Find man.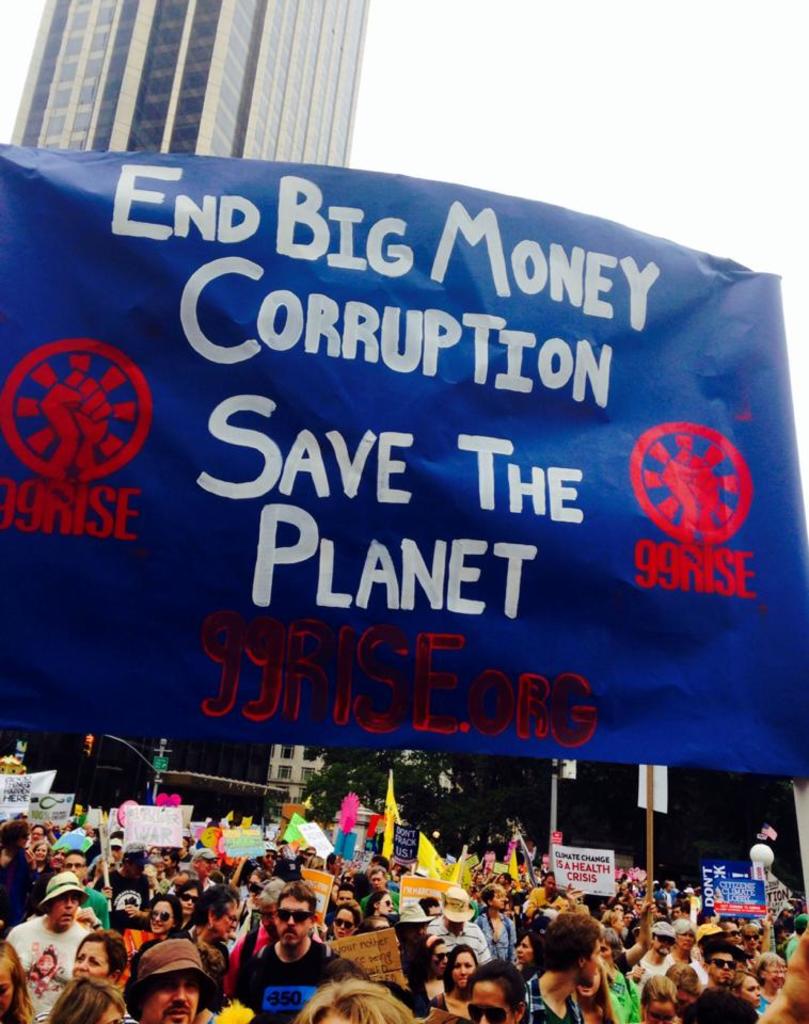
[x1=0, y1=820, x2=37, y2=927].
